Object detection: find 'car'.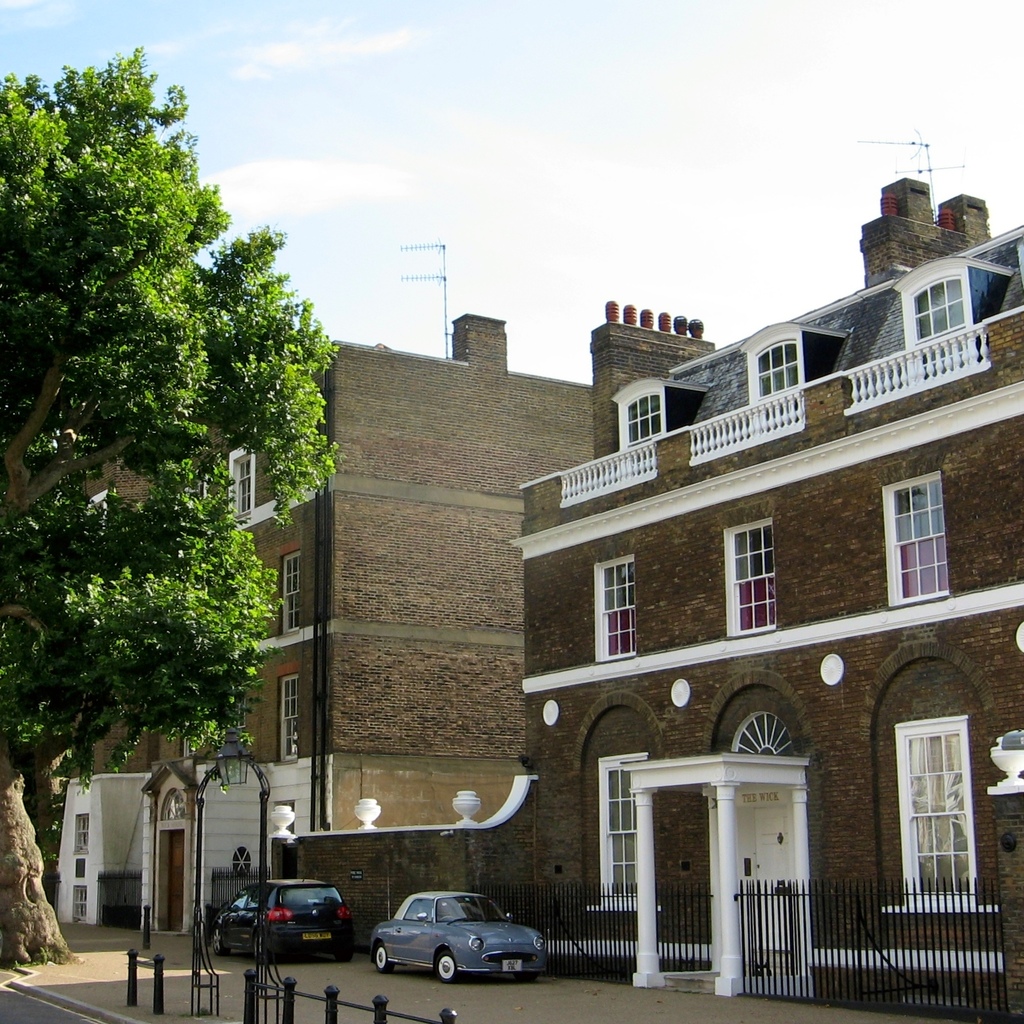
{"left": 214, "top": 875, "right": 356, "bottom": 959}.
